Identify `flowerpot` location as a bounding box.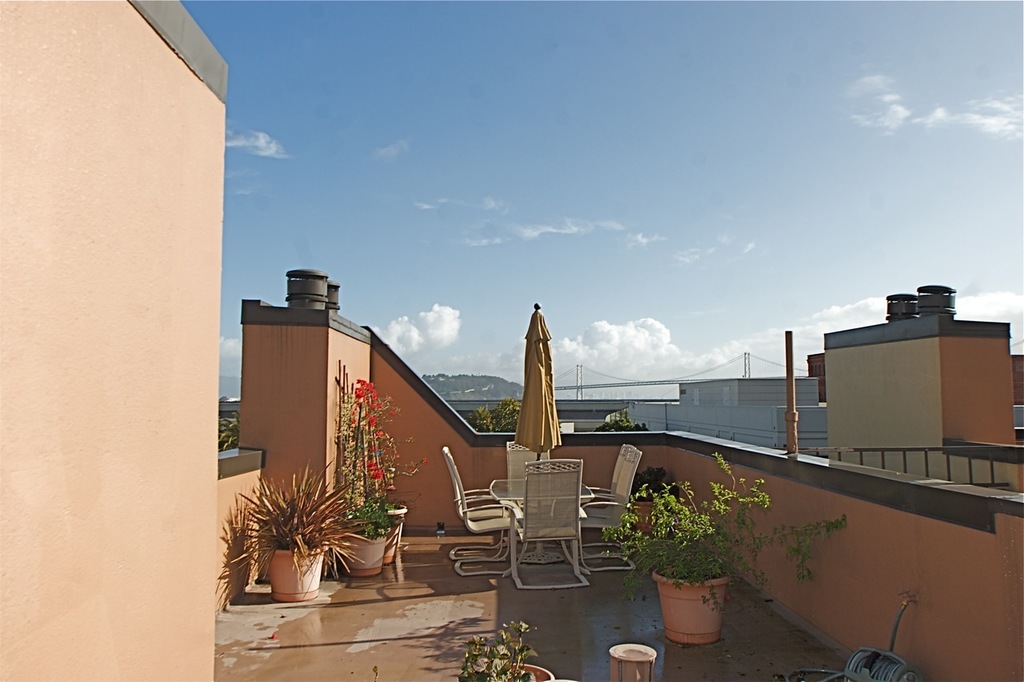
bbox(330, 529, 391, 578).
